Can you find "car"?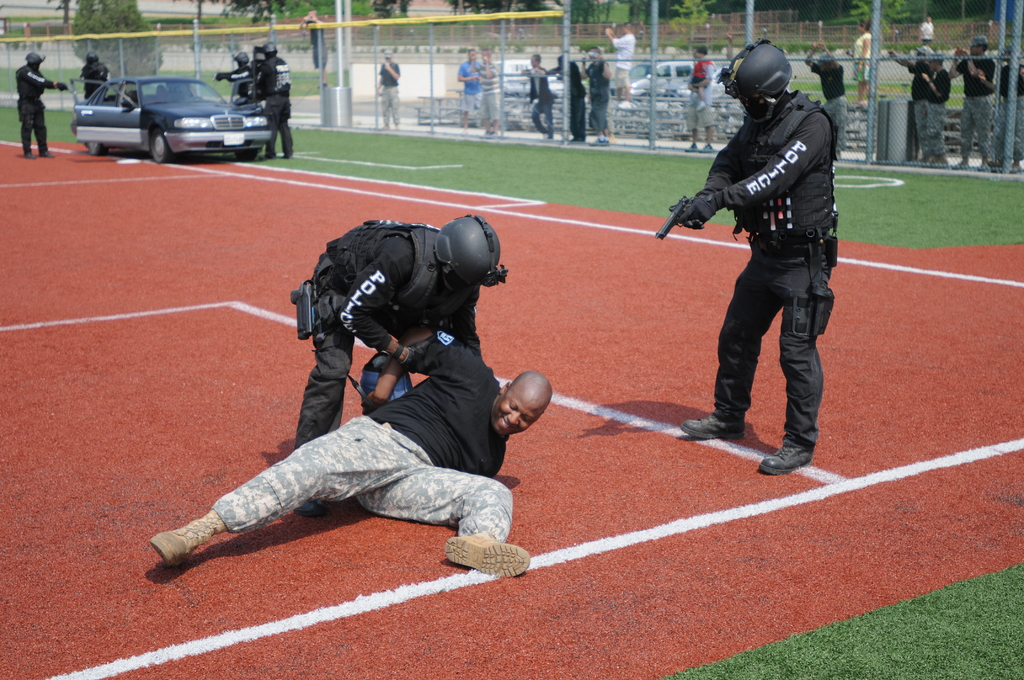
Yes, bounding box: bbox(74, 74, 278, 169).
